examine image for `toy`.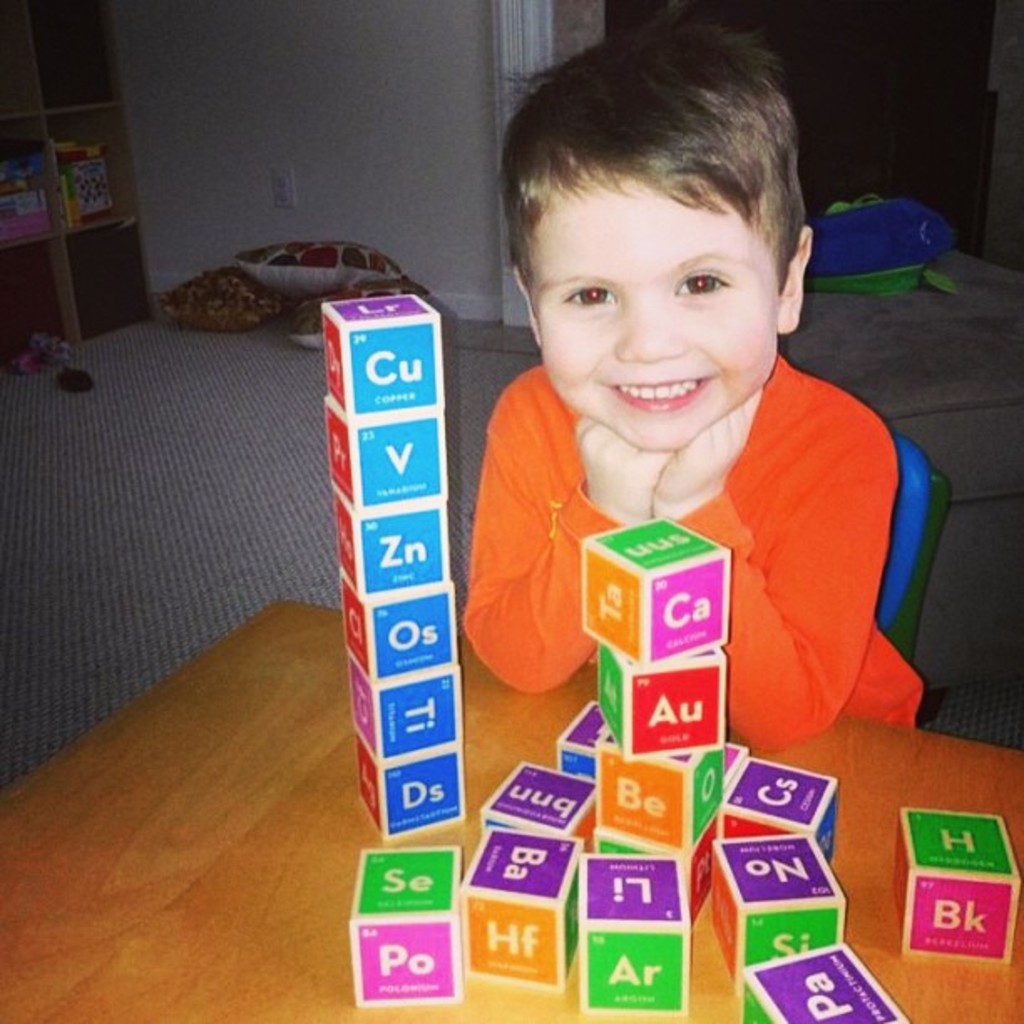
Examination result: 743, 949, 905, 1022.
